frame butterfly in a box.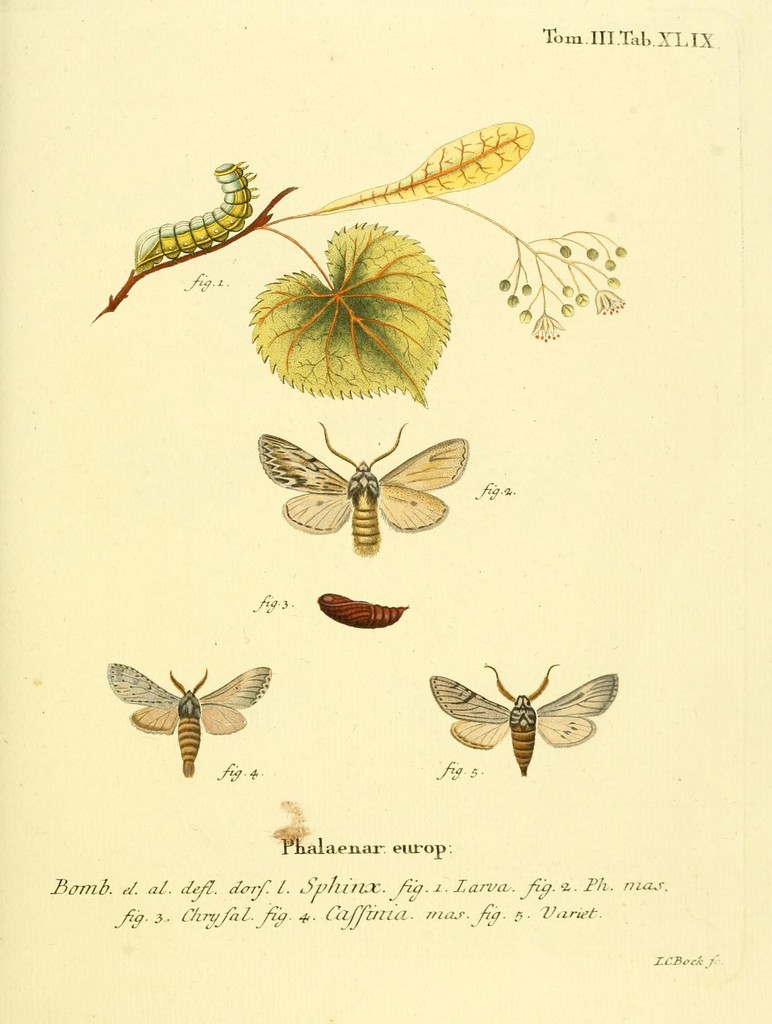
detection(99, 650, 277, 781).
